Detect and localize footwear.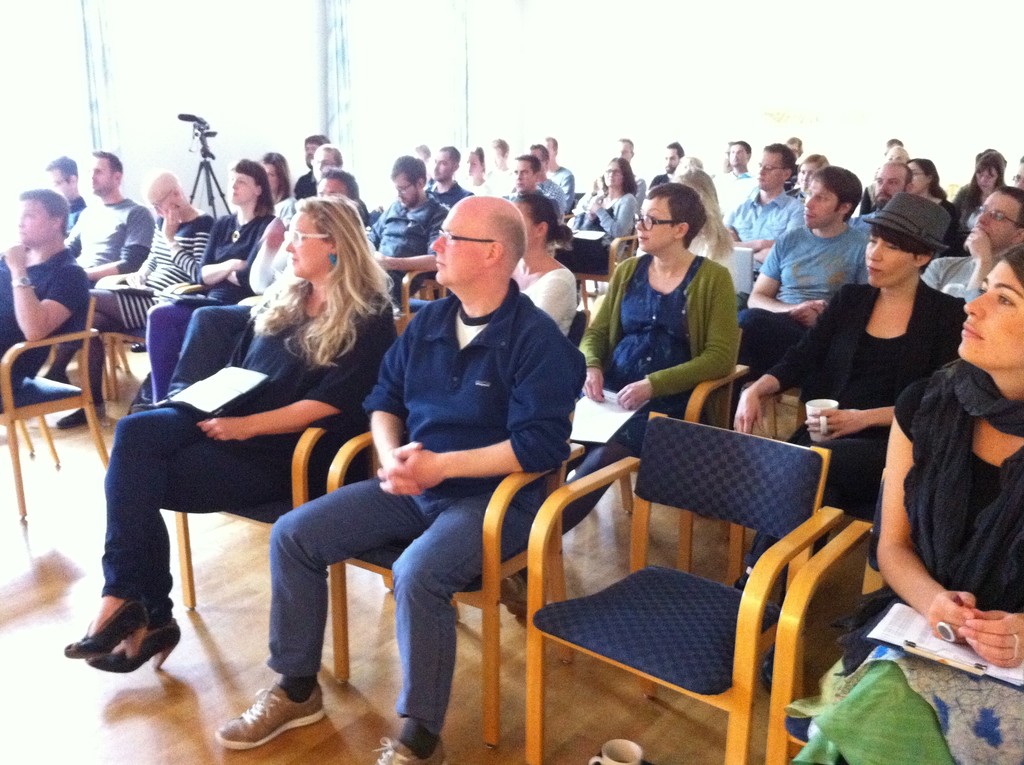
Localized at (x1=83, y1=616, x2=186, y2=674).
